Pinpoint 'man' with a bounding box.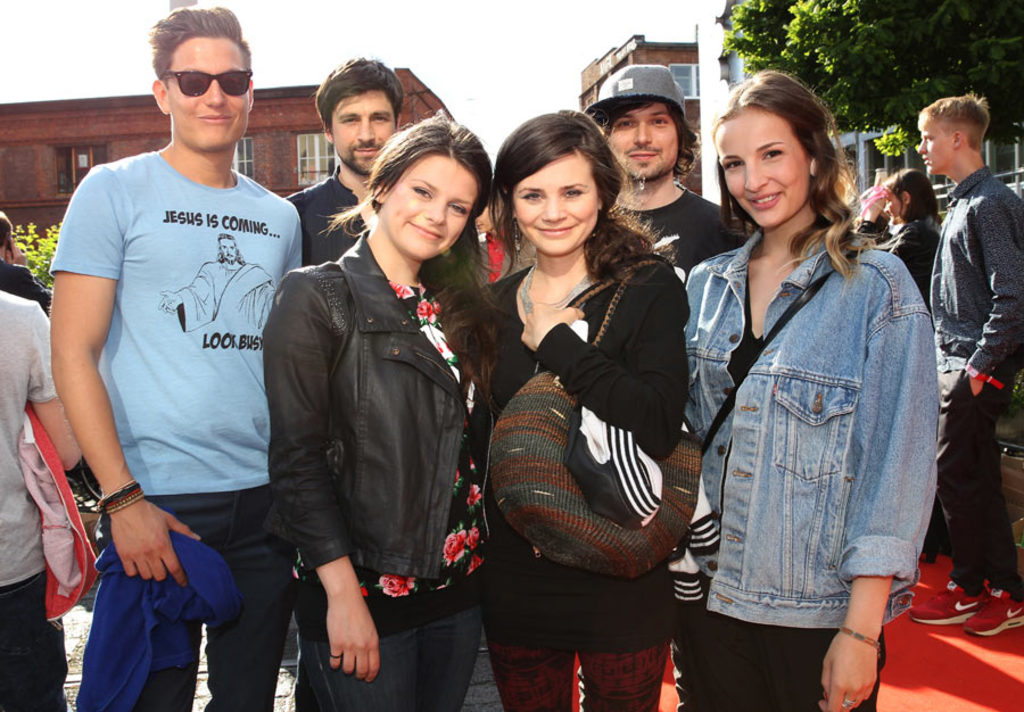
bbox=(278, 56, 482, 711).
